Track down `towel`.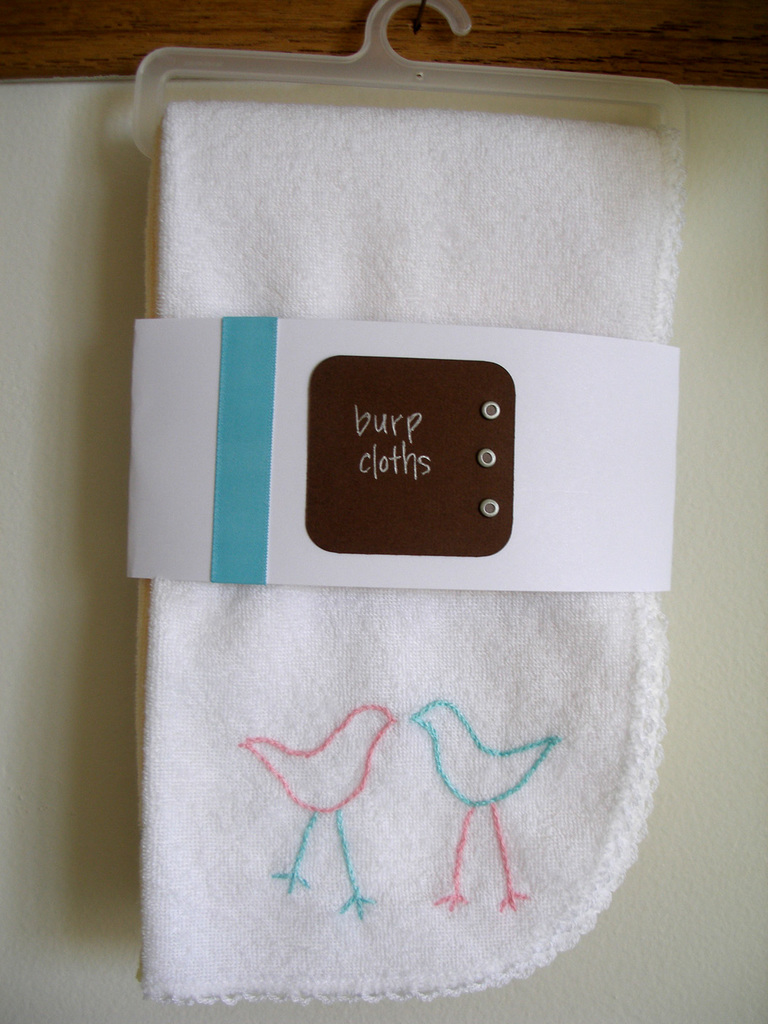
Tracked to (135, 101, 668, 1003).
